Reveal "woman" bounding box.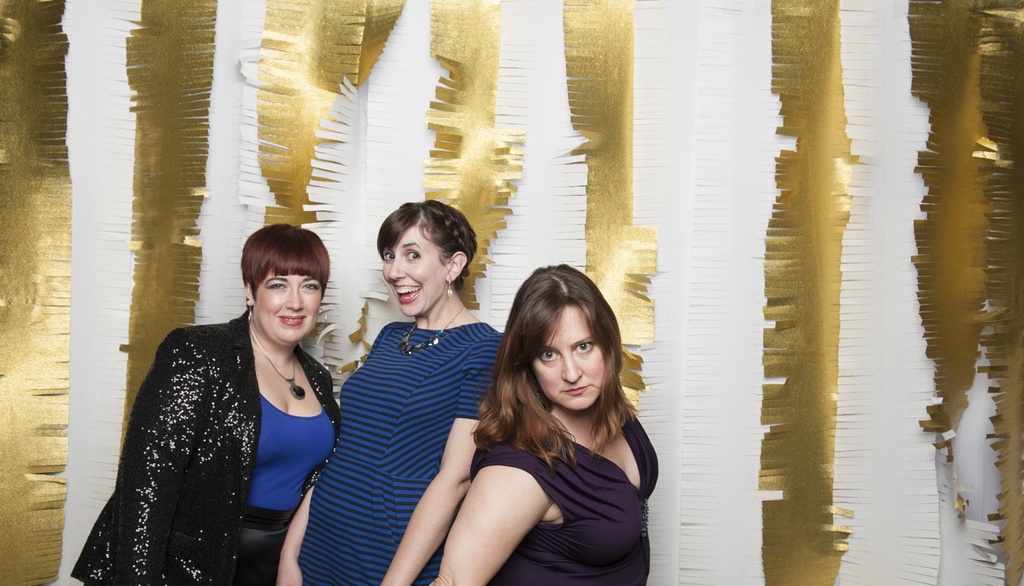
Revealed: locate(426, 263, 659, 585).
